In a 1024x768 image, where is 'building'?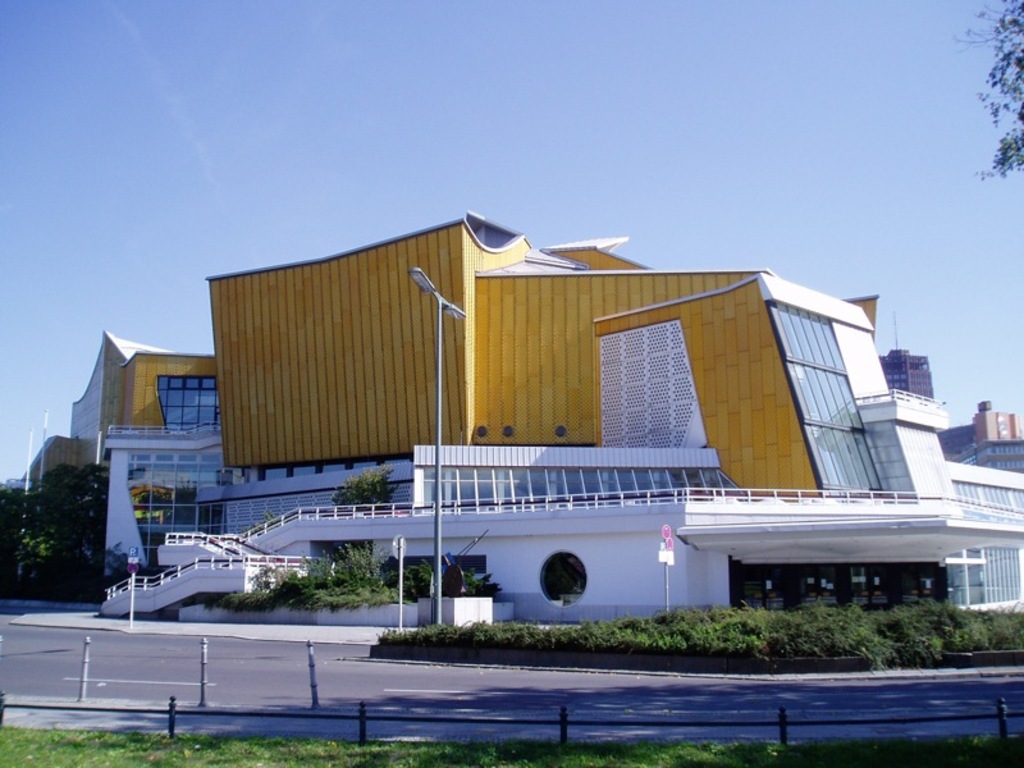
<region>881, 346, 933, 396</region>.
